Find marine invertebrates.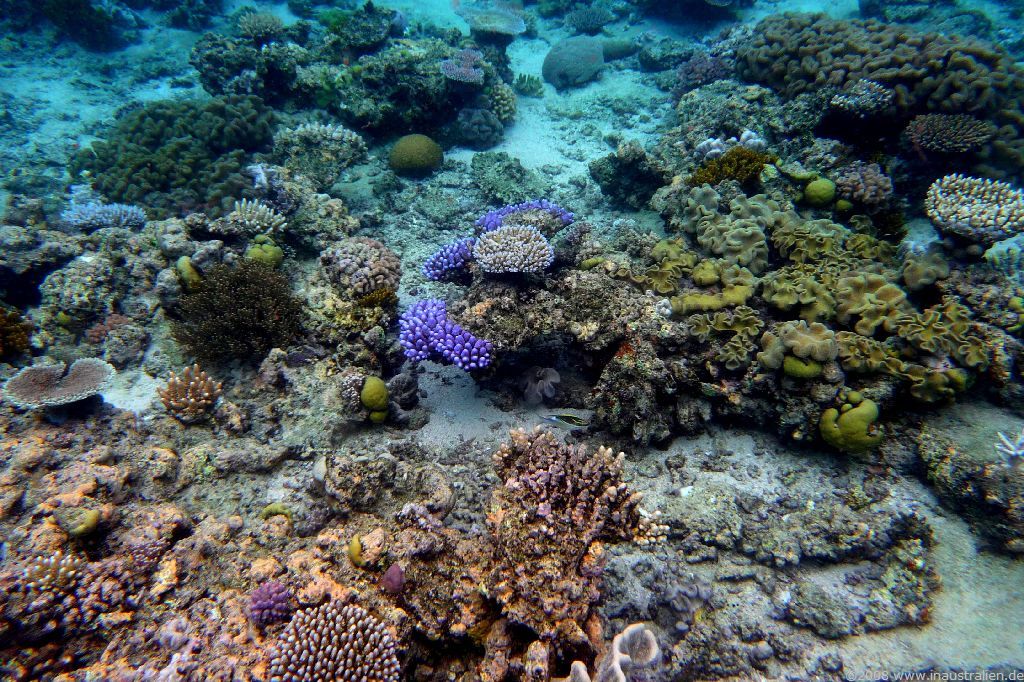
[left=450, top=97, right=507, bottom=146].
